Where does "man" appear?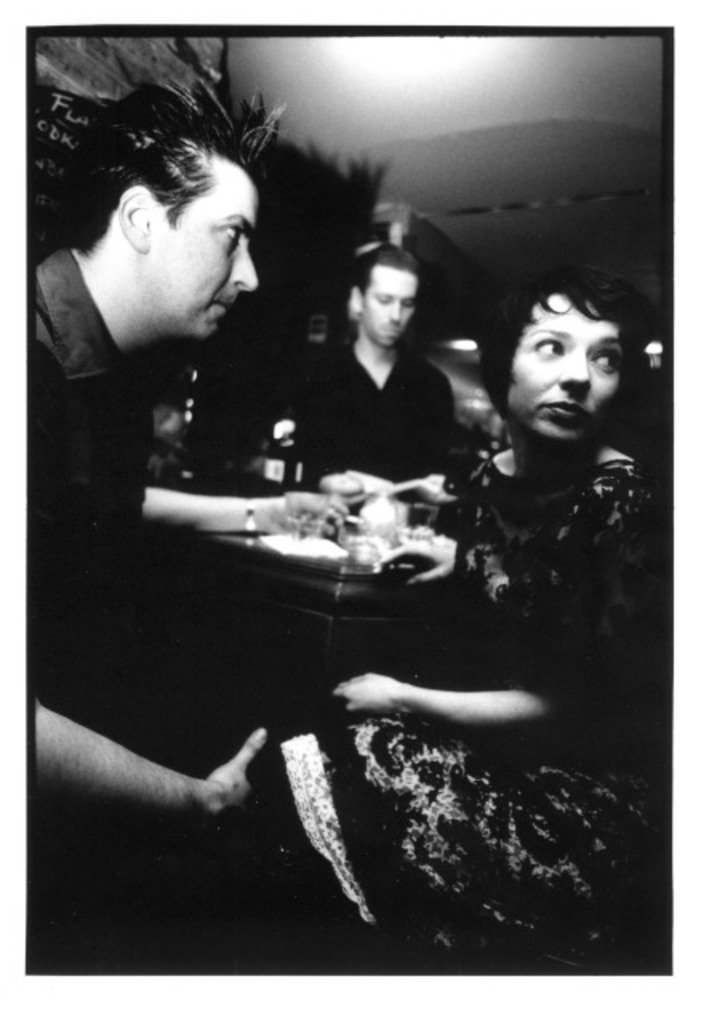
Appears at rect(26, 70, 354, 843).
